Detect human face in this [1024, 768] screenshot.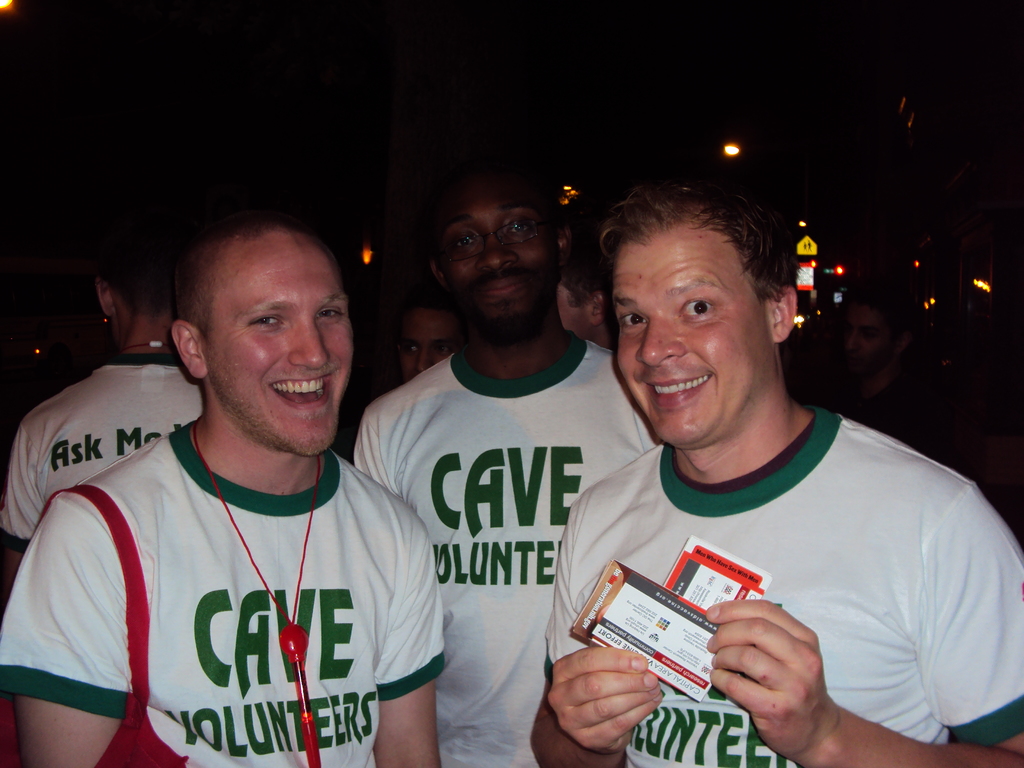
Detection: locate(205, 229, 352, 456).
